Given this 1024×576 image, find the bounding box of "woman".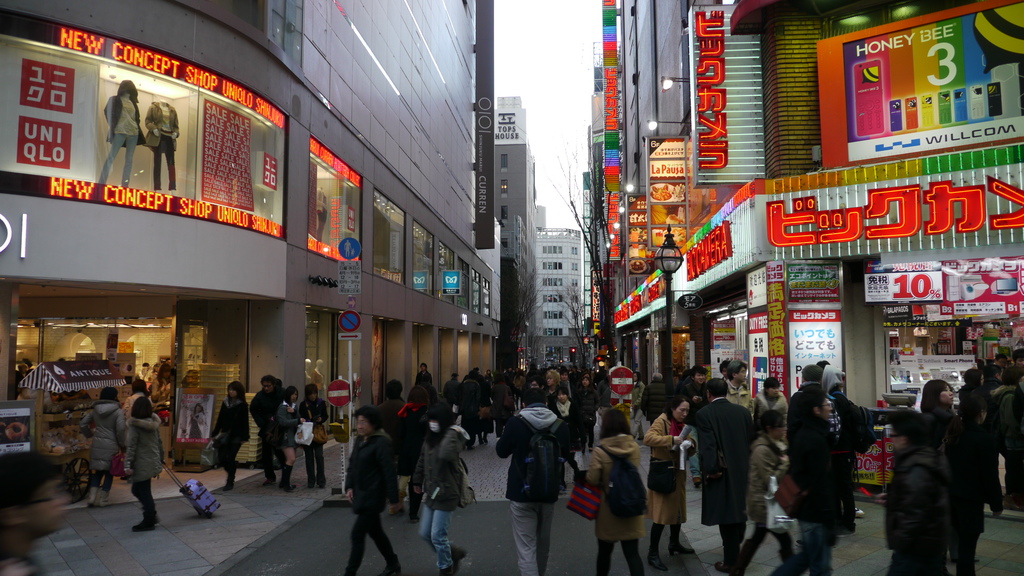
l=642, t=392, r=701, b=575.
